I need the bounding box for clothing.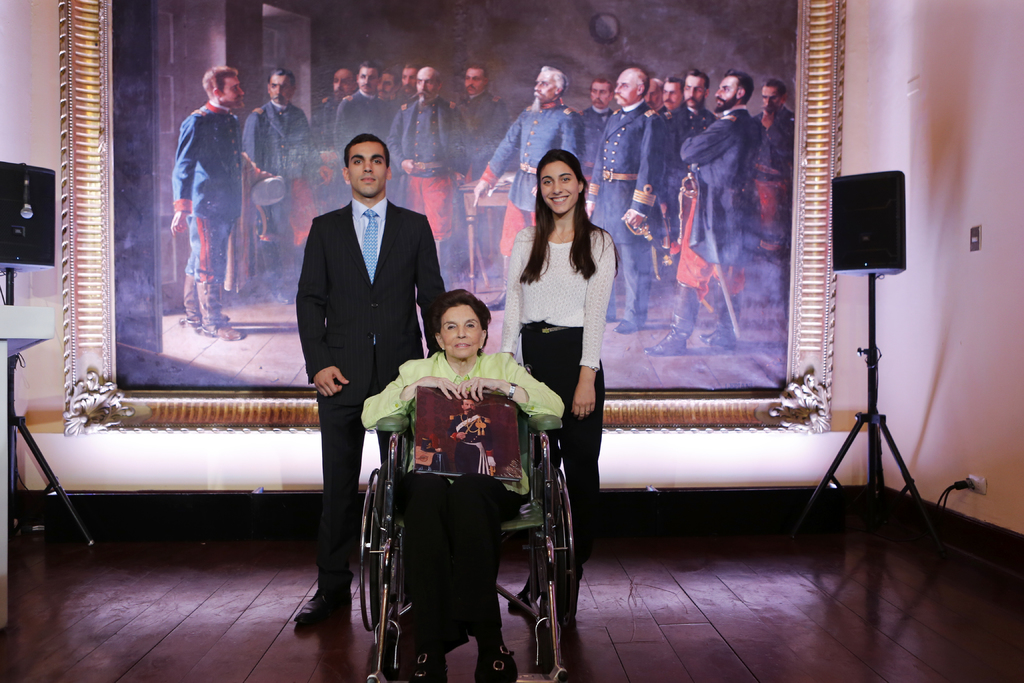
Here it is: Rect(675, 106, 763, 295).
